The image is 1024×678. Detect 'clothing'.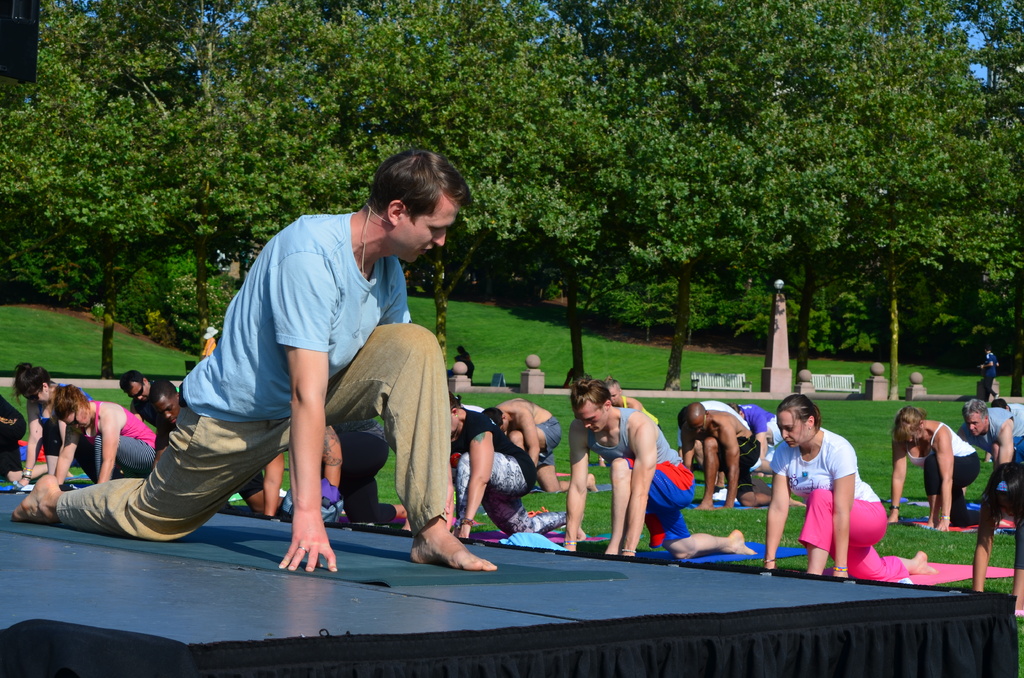
Detection: bbox=[92, 440, 159, 472].
